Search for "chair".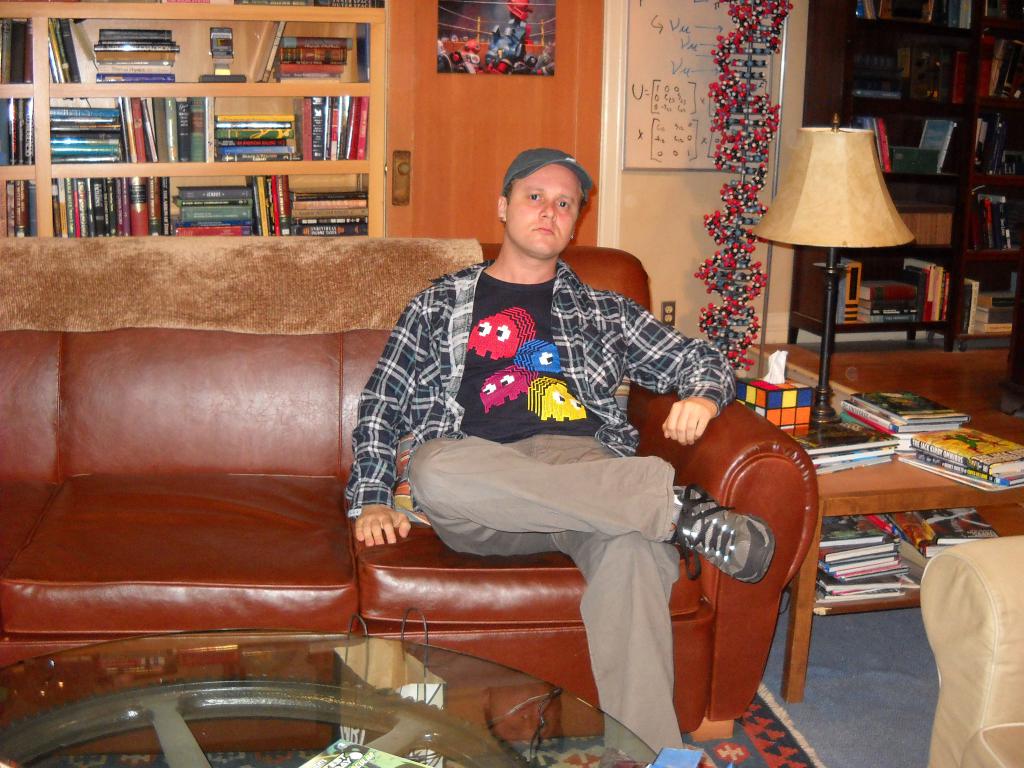
Found at {"x1": 916, "y1": 534, "x2": 1023, "y2": 767}.
